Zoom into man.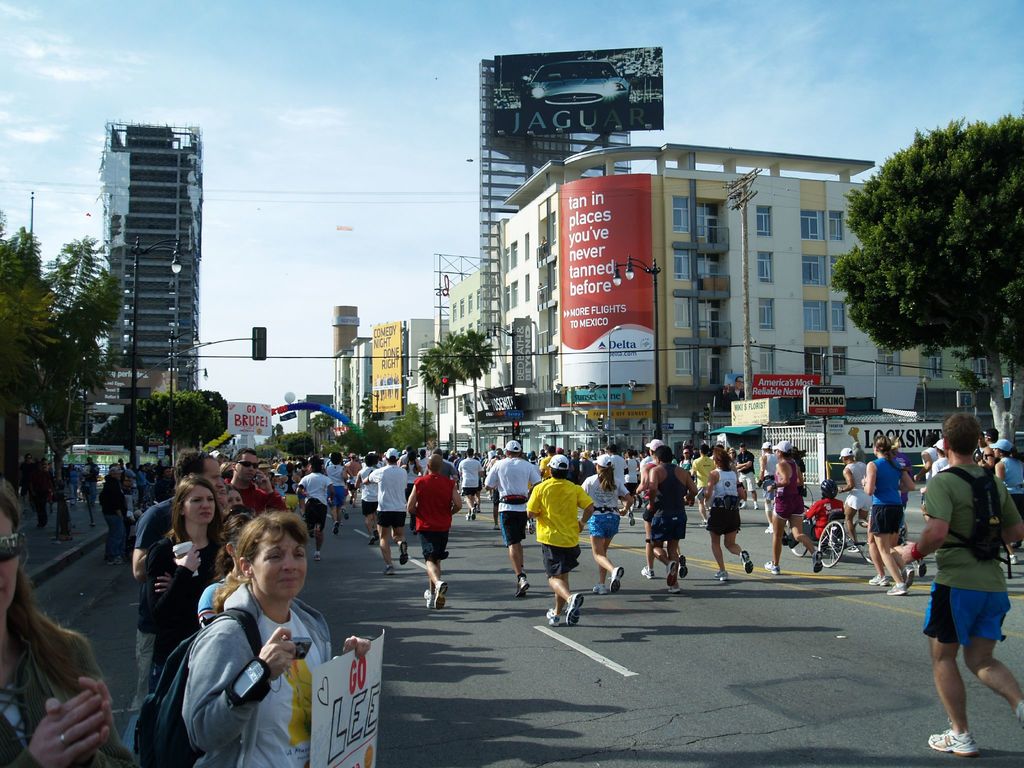
Zoom target: l=364, t=446, r=413, b=577.
